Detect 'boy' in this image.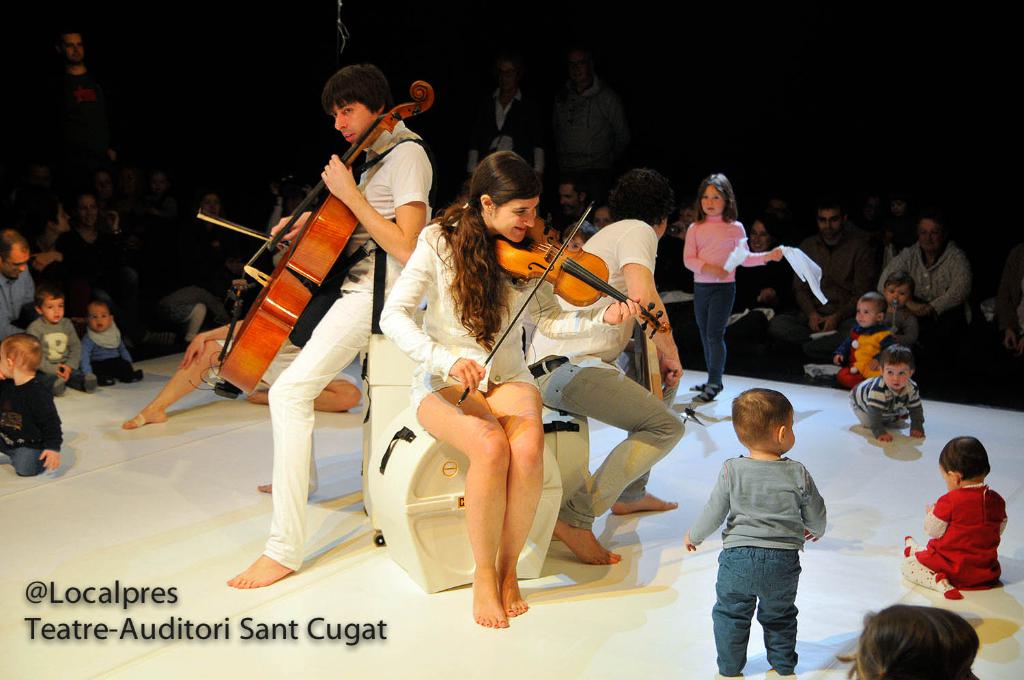
Detection: 80 297 143 387.
